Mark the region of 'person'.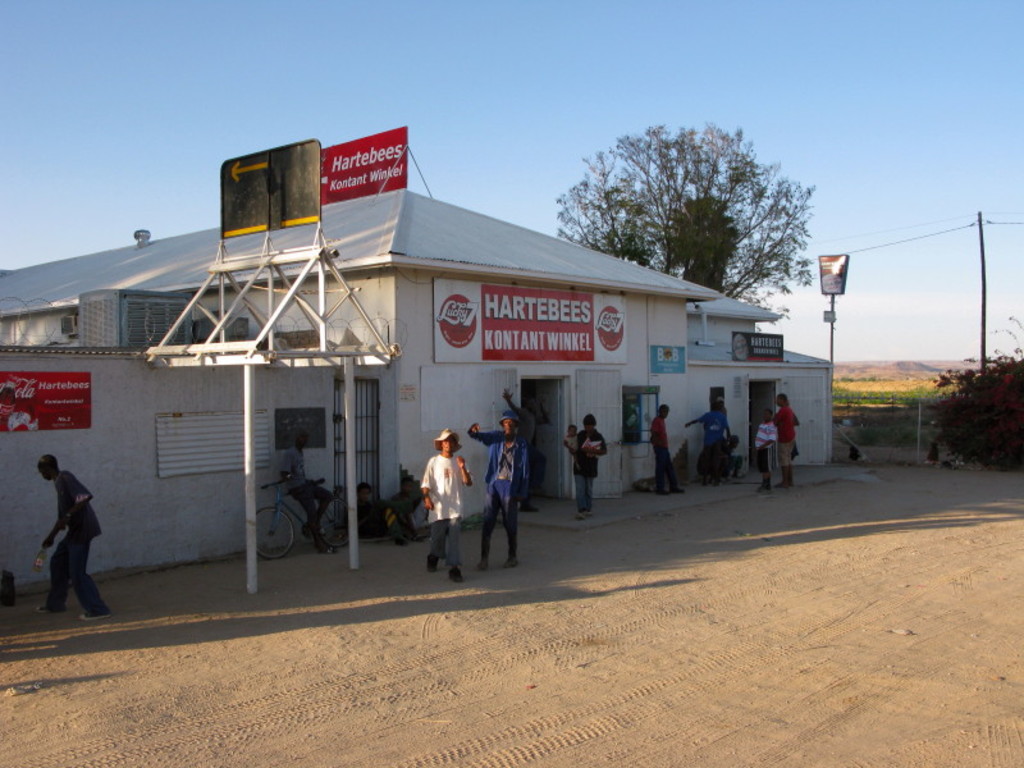
Region: <box>692,397,730,483</box>.
